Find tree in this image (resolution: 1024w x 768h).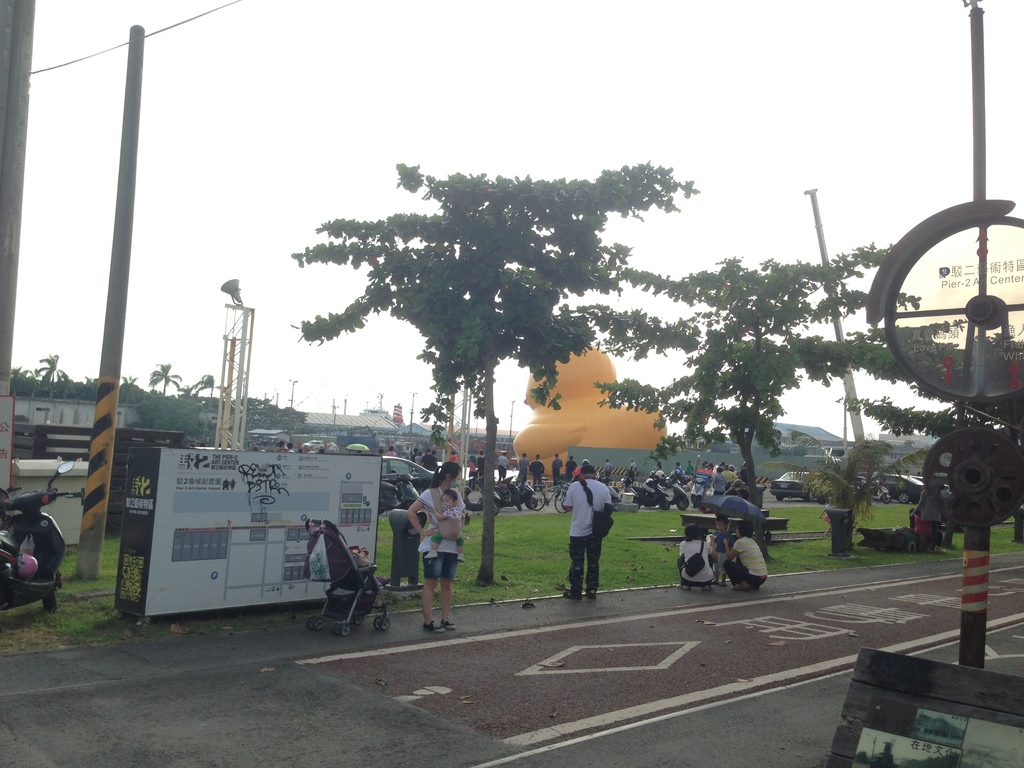
293:161:694:582.
